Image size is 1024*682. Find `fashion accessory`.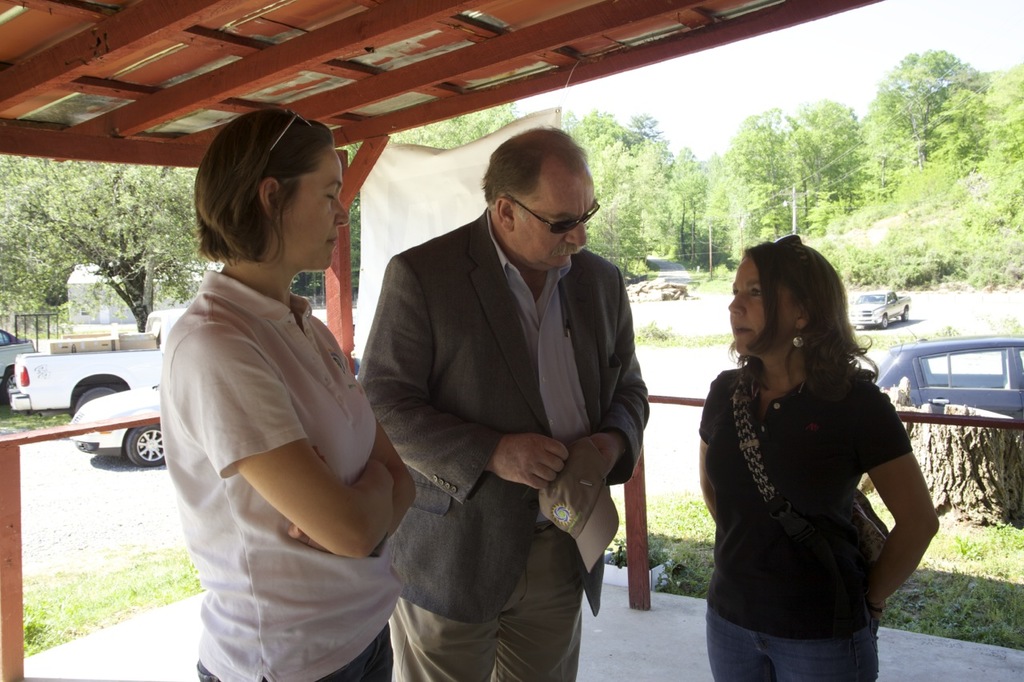
bbox=[790, 326, 805, 349].
